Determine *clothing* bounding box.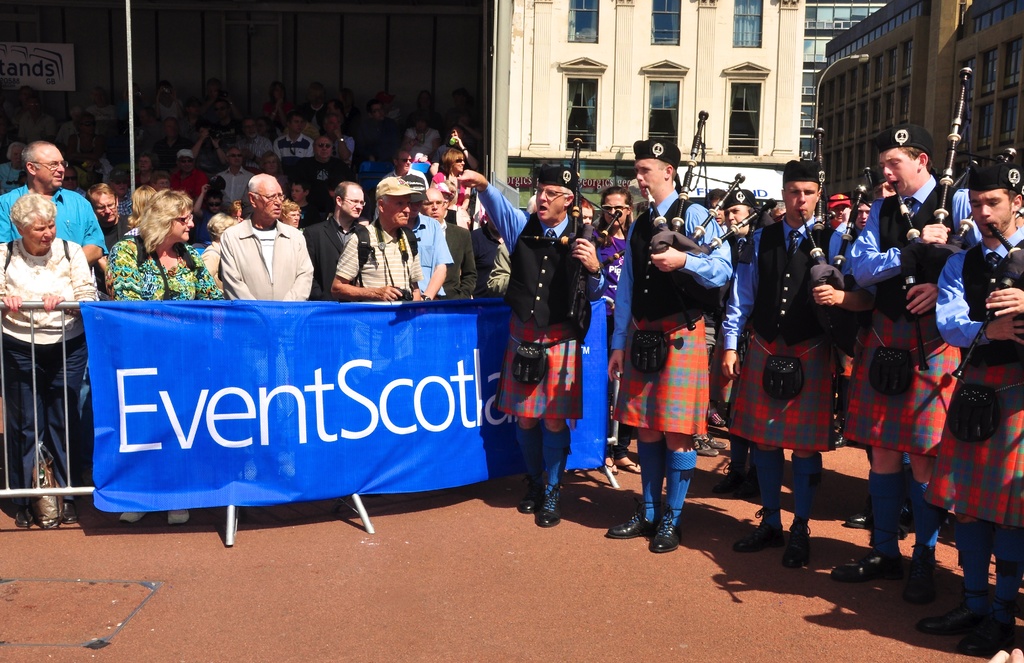
Determined: Rect(275, 133, 317, 164).
